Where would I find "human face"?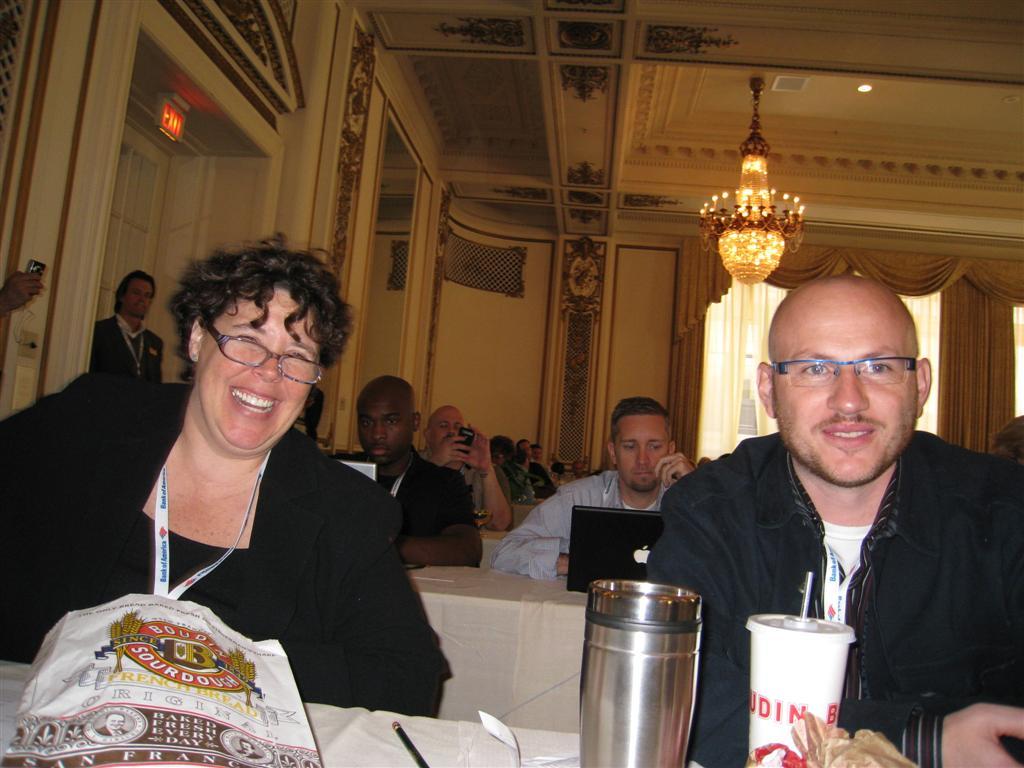
At 522,443,531,459.
